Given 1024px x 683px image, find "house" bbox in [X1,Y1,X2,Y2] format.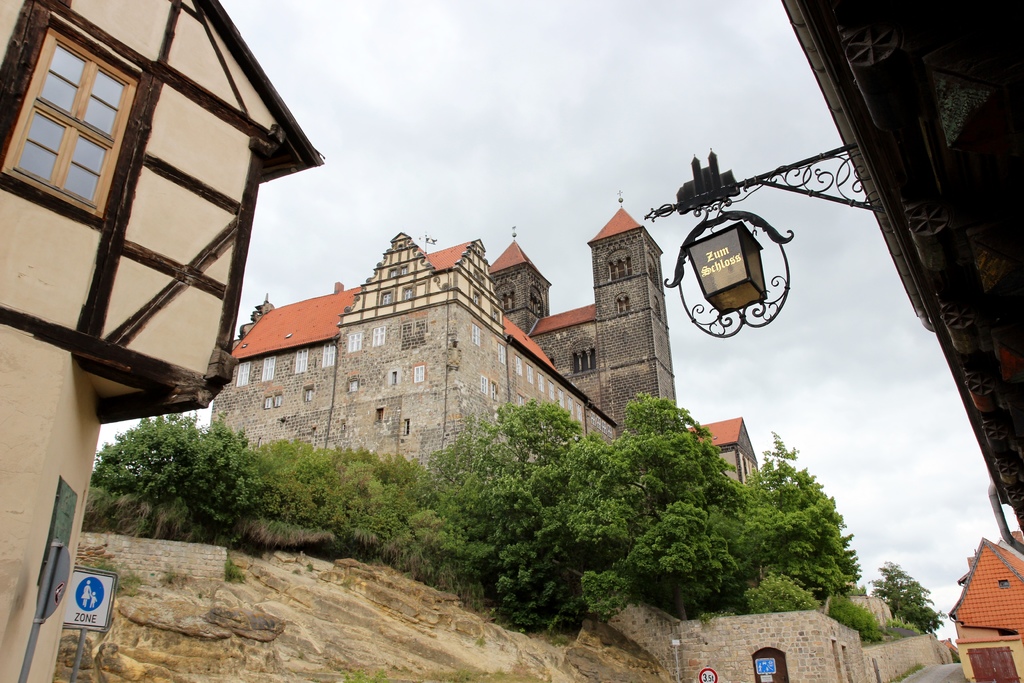
[0,0,341,682].
